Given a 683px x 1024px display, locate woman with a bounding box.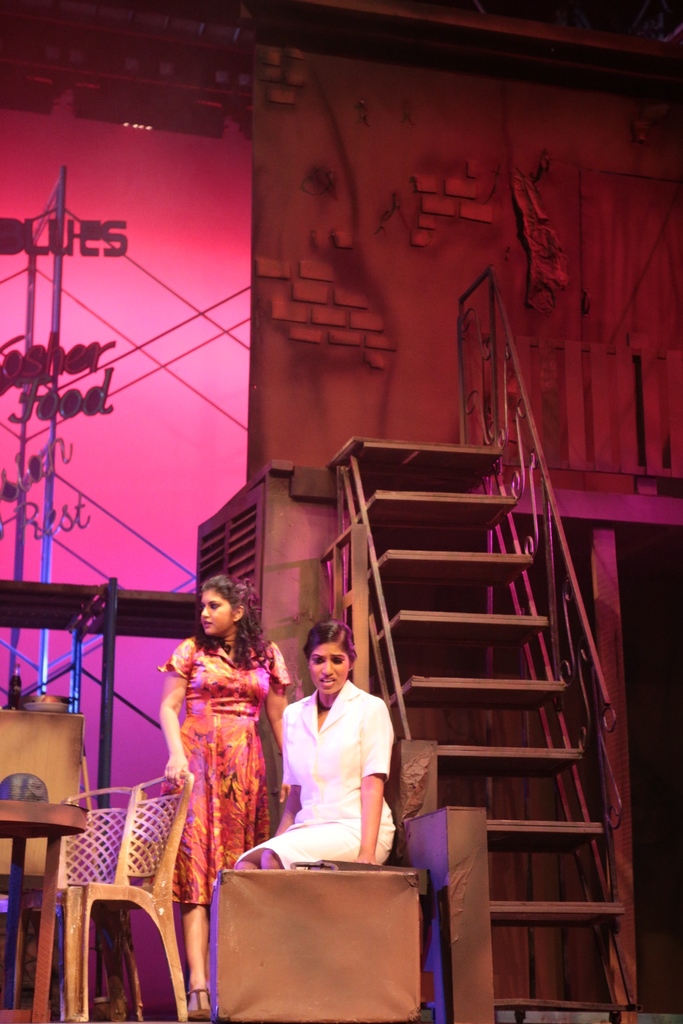
Located: box=[222, 624, 416, 872].
